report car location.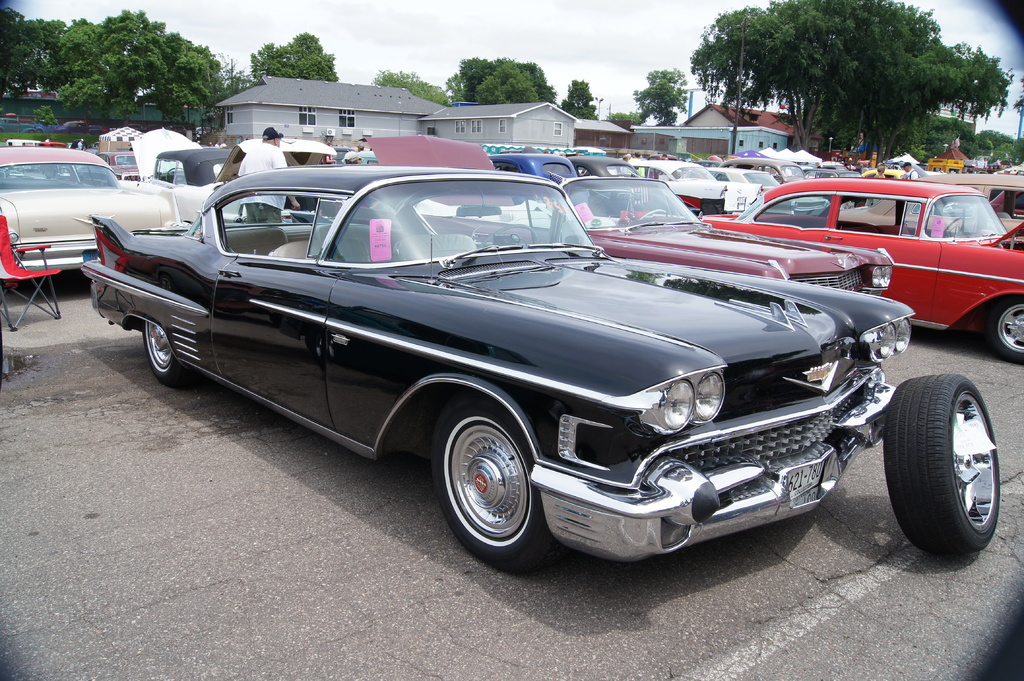
Report: (0, 116, 35, 138).
